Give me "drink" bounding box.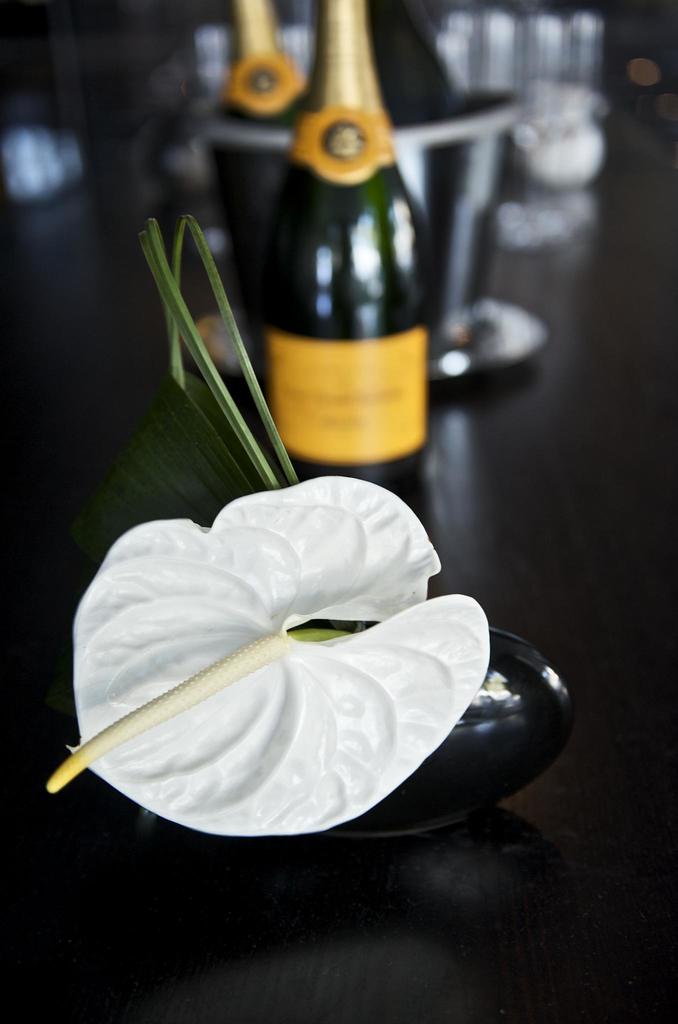
region(241, 38, 438, 508).
